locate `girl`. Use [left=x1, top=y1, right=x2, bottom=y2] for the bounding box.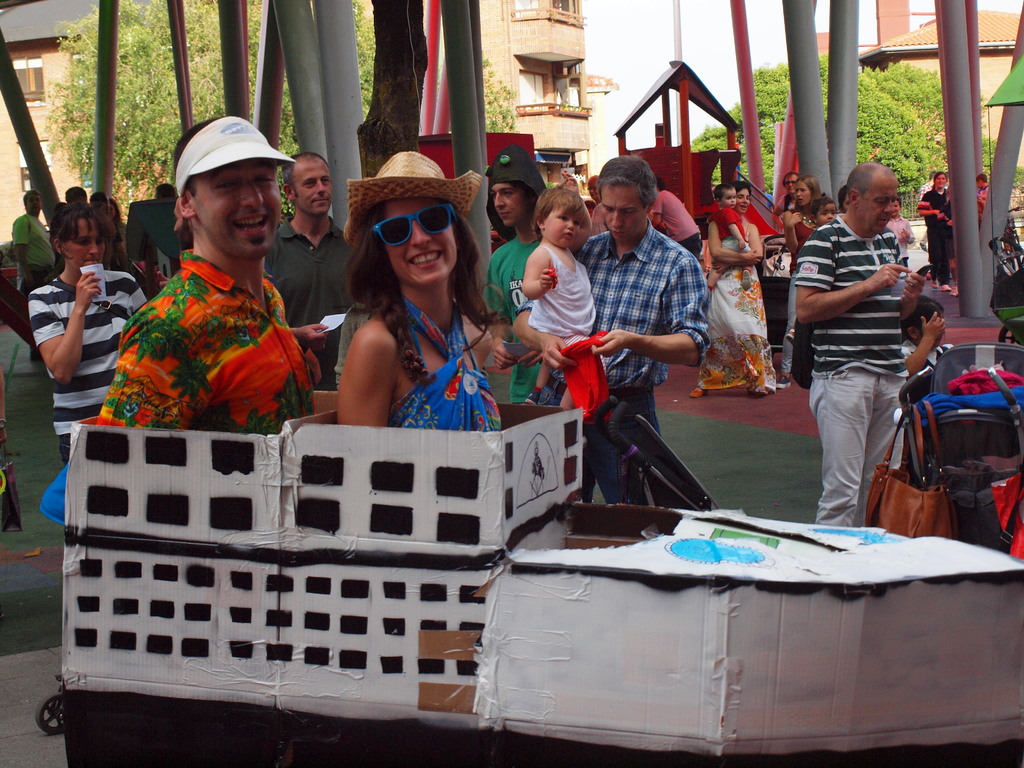
[left=785, top=175, right=824, bottom=384].
